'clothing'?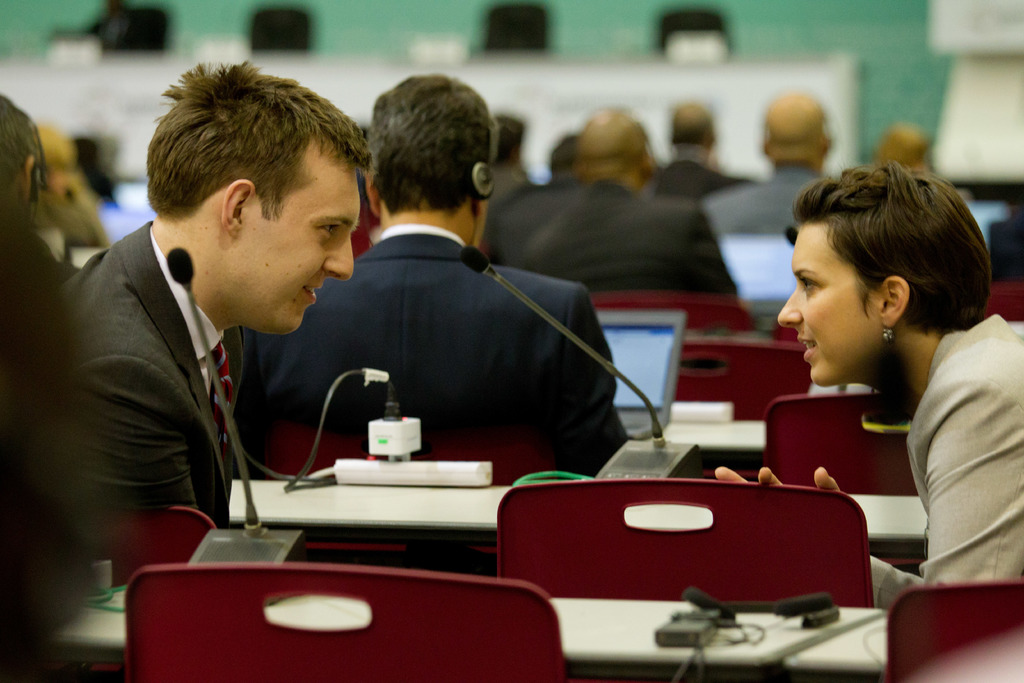
detection(861, 306, 1023, 609)
